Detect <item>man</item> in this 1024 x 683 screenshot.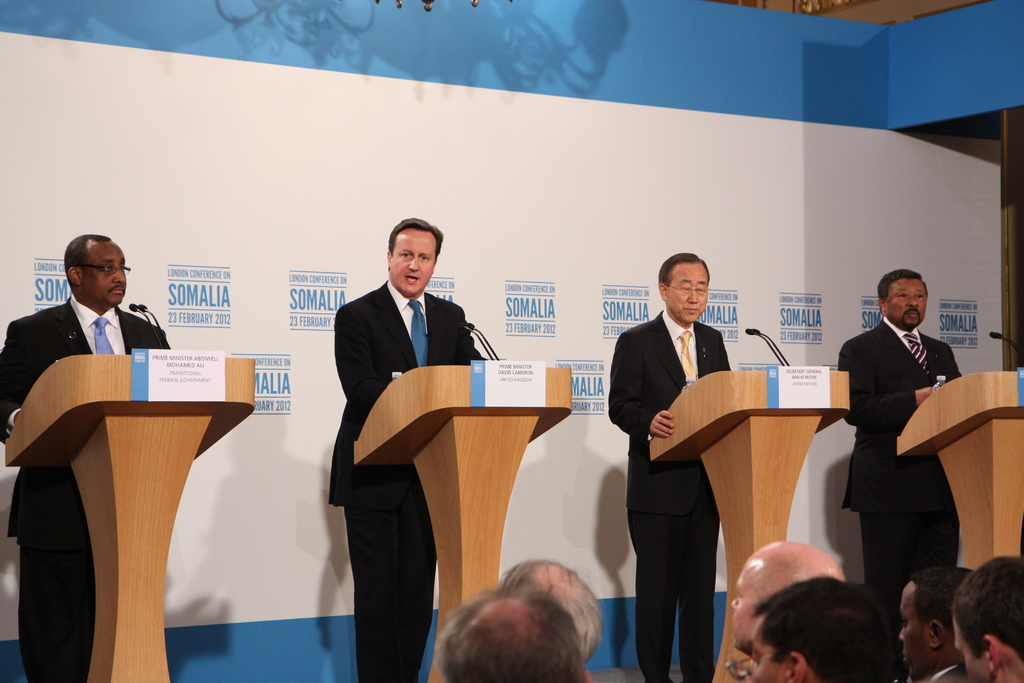
Detection: box(0, 233, 170, 682).
